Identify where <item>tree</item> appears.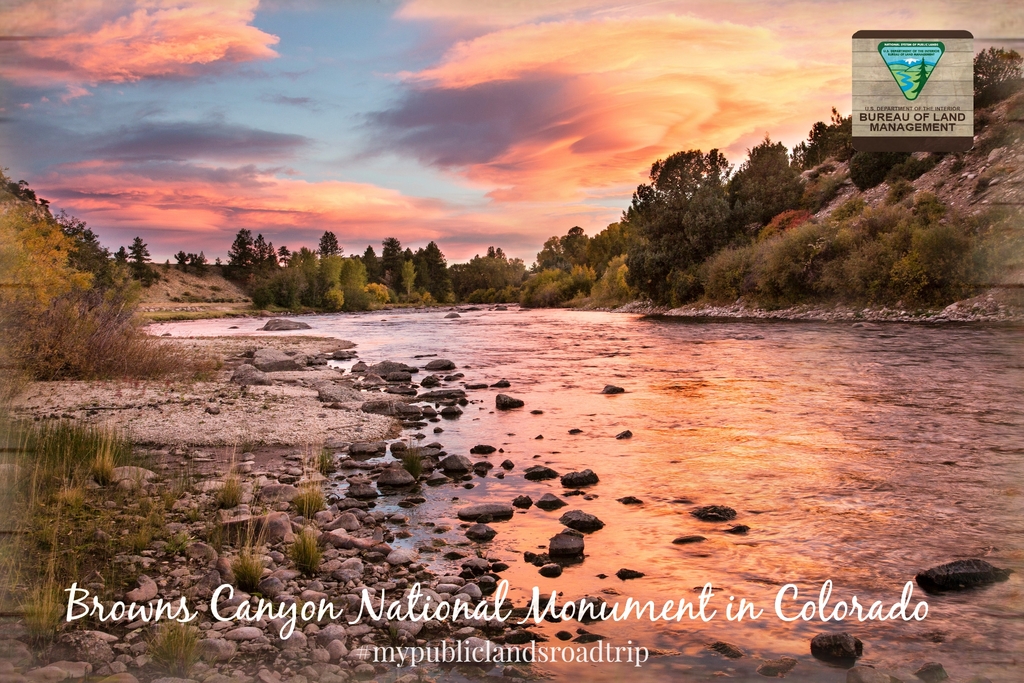
Appears at x1=364, y1=244, x2=380, y2=283.
